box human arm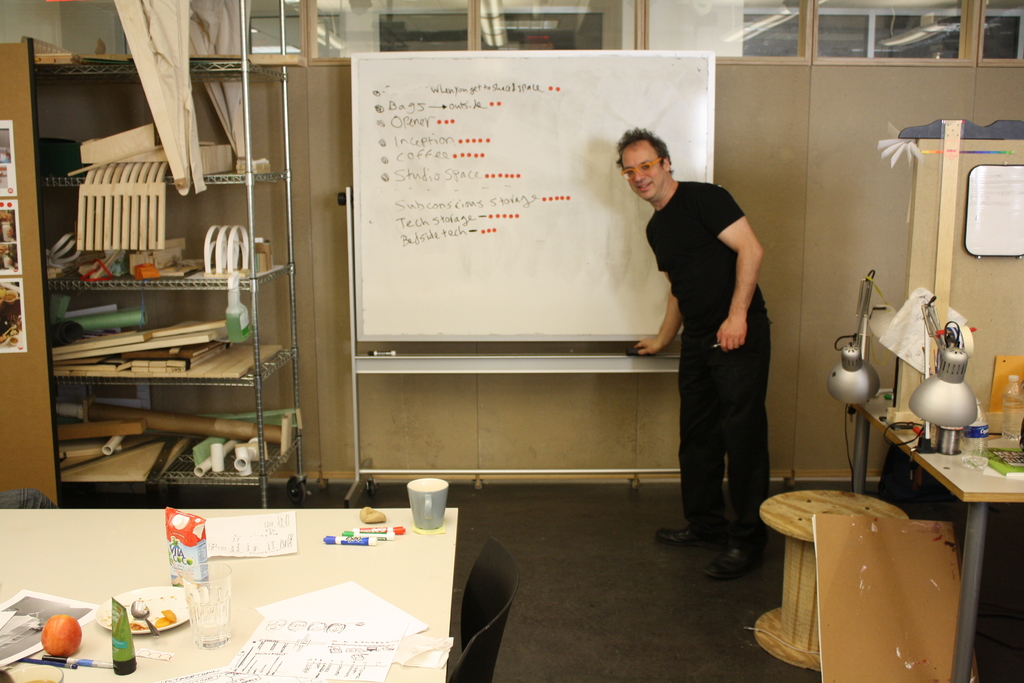
(left=718, top=188, right=763, bottom=348)
